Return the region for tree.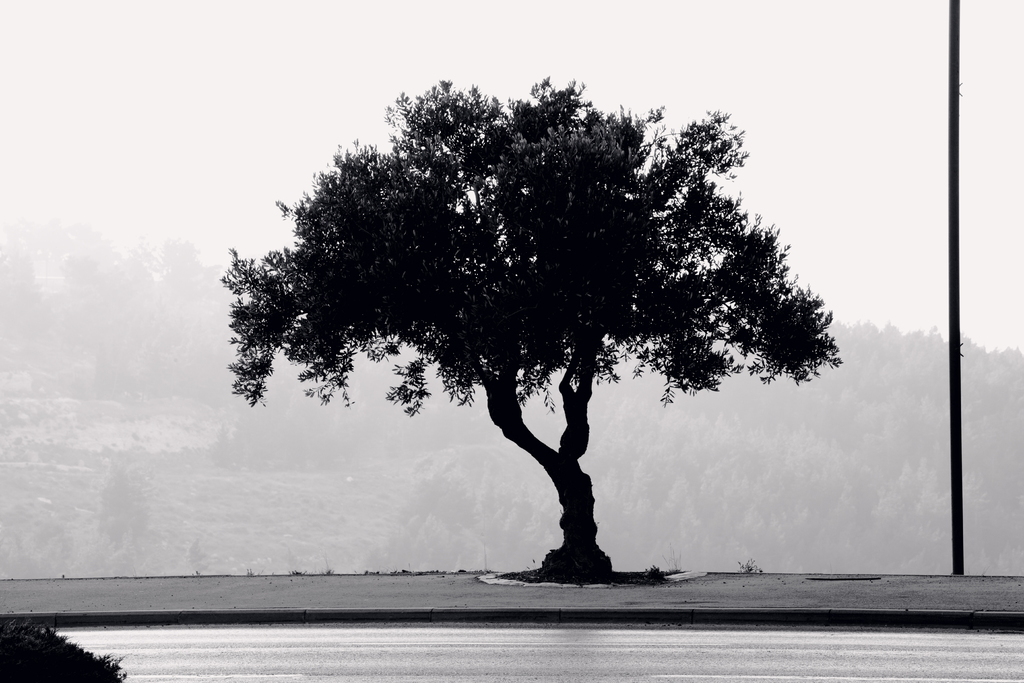
box=[0, 612, 127, 682].
